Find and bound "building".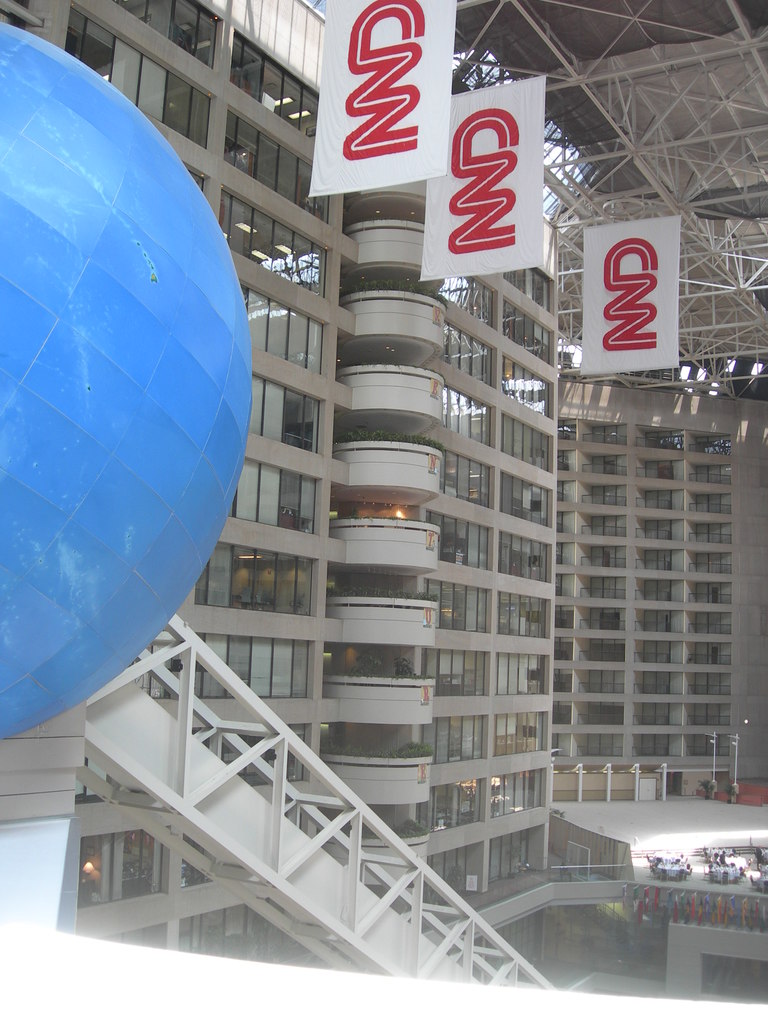
Bound: 0/0/767/1022.
